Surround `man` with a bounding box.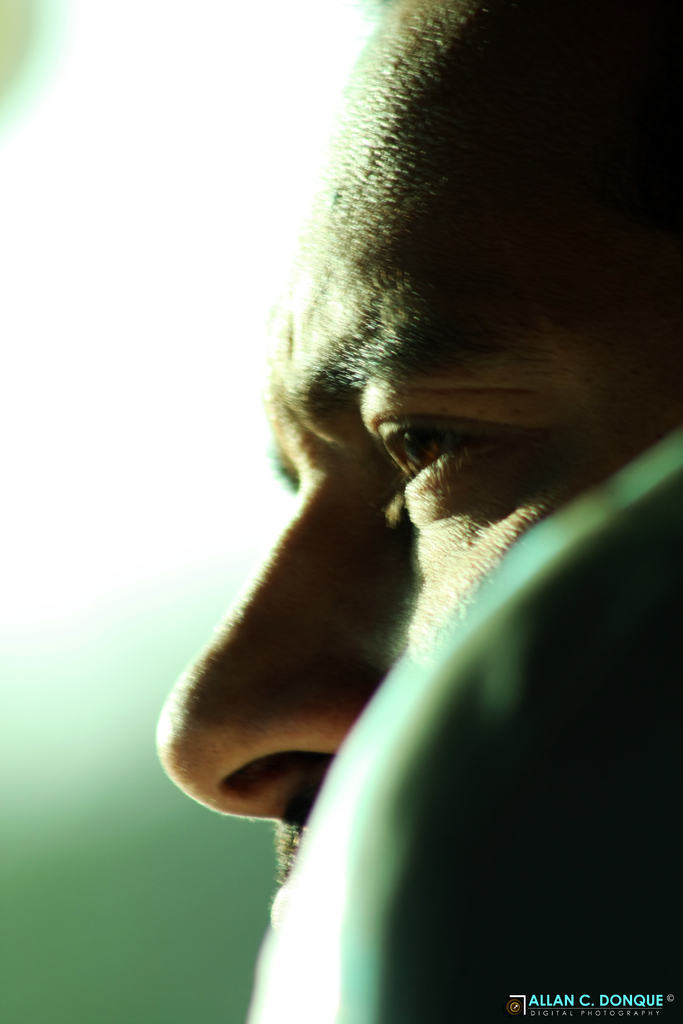
rect(146, 2, 667, 915).
